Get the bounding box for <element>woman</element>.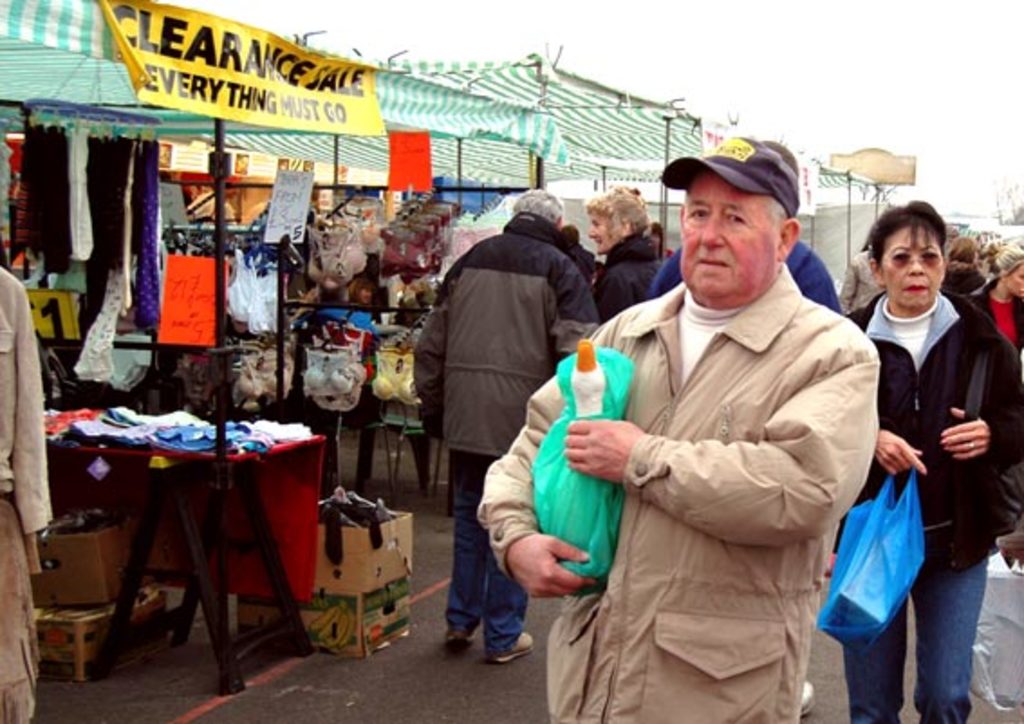
[583,182,663,323].
